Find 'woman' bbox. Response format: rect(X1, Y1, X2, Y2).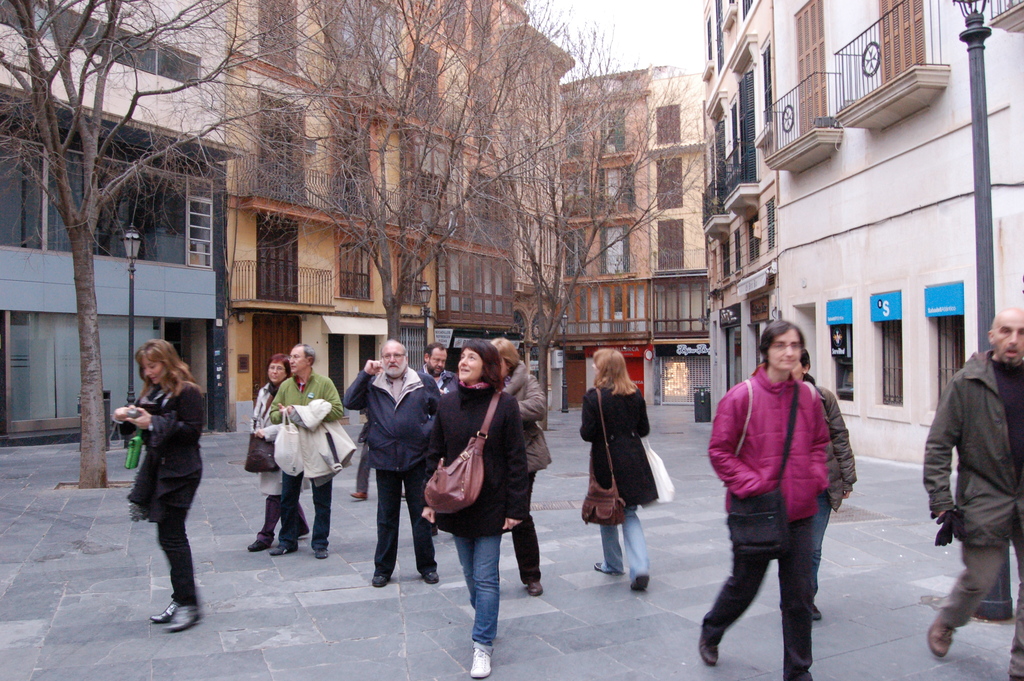
rect(579, 343, 658, 595).
